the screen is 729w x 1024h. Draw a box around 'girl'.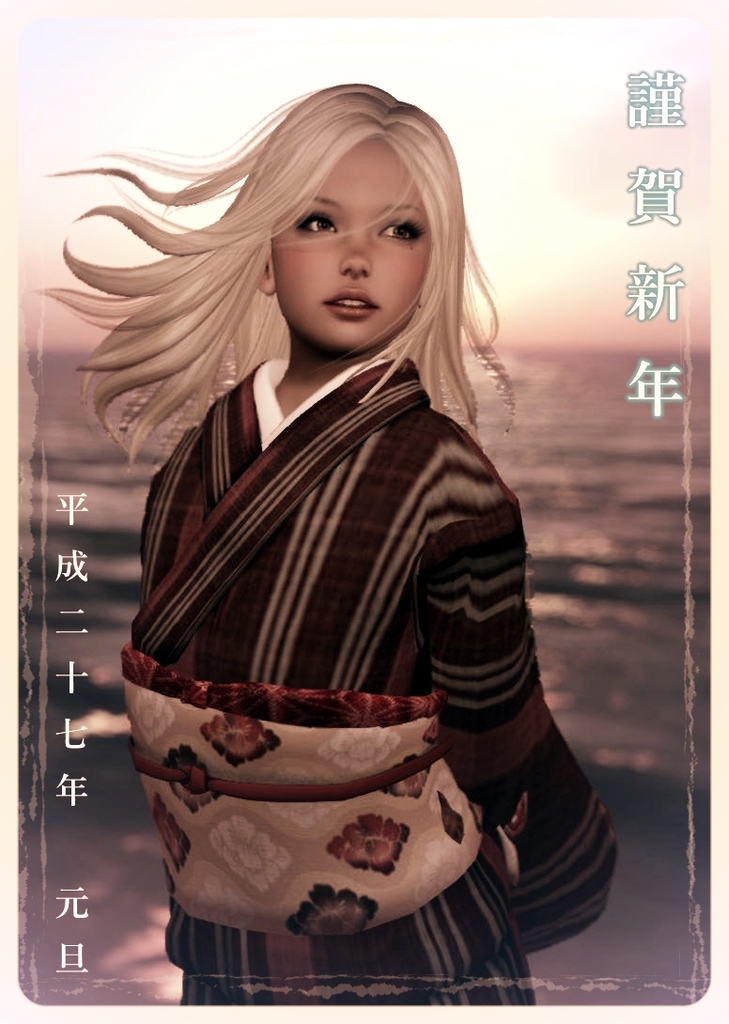
box=[36, 71, 620, 993].
